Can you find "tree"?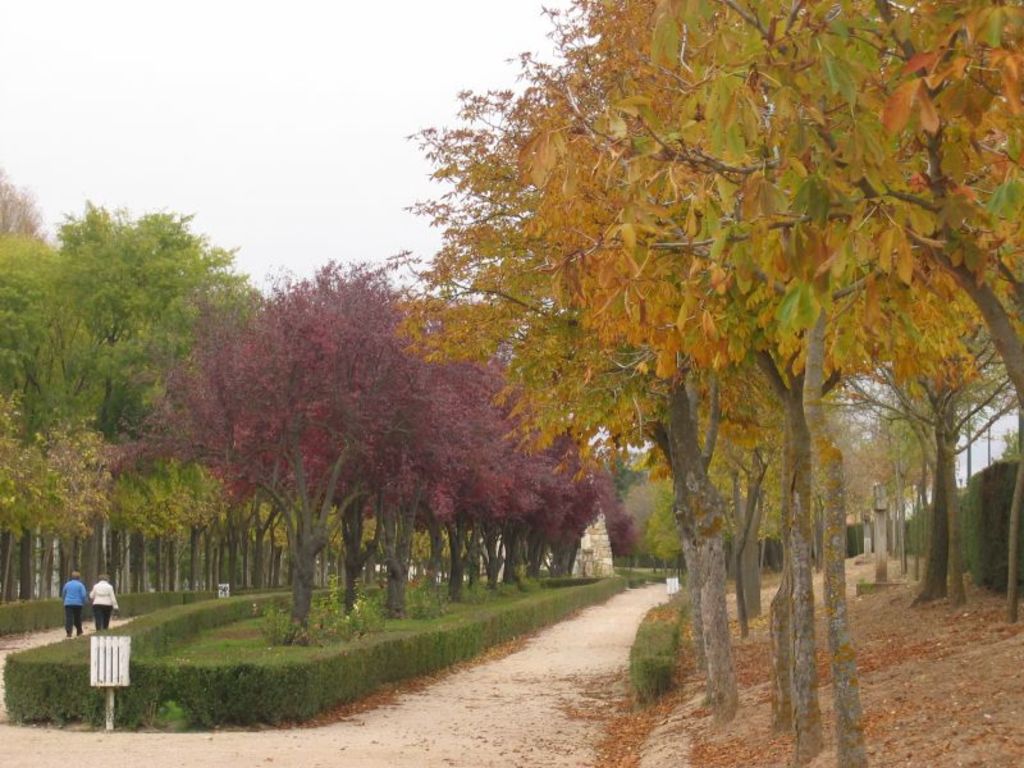
Yes, bounding box: (0,238,69,611).
